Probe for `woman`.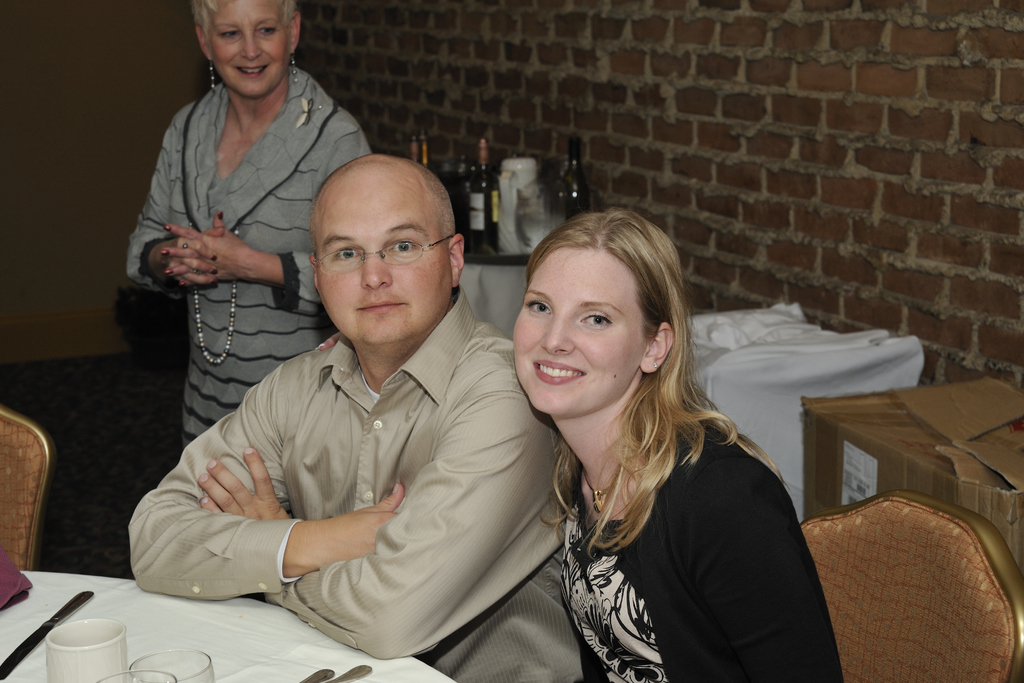
Probe result: region(486, 222, 842, 682).
